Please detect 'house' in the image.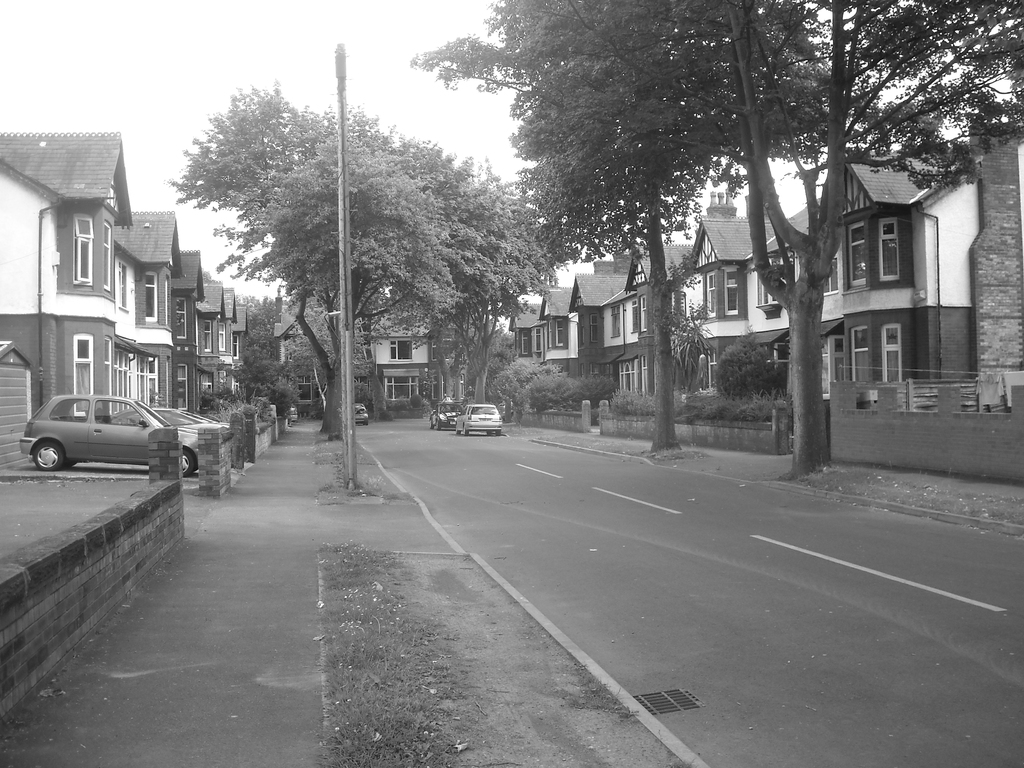
(689, 180, 749, 388).
